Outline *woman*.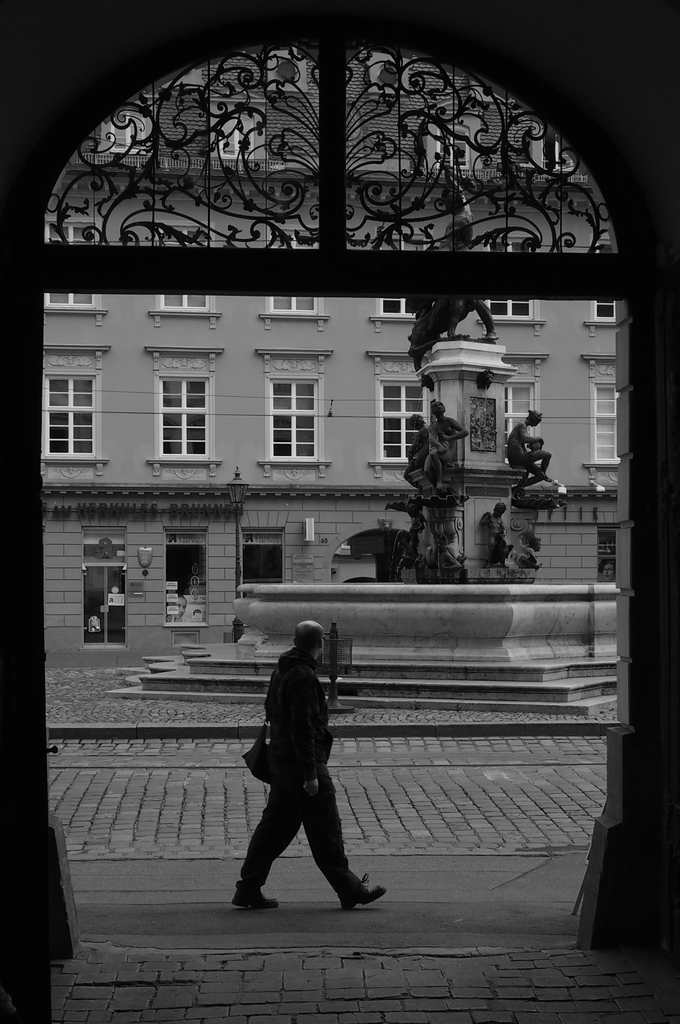
Outline: 511, 405, 551, 495.
